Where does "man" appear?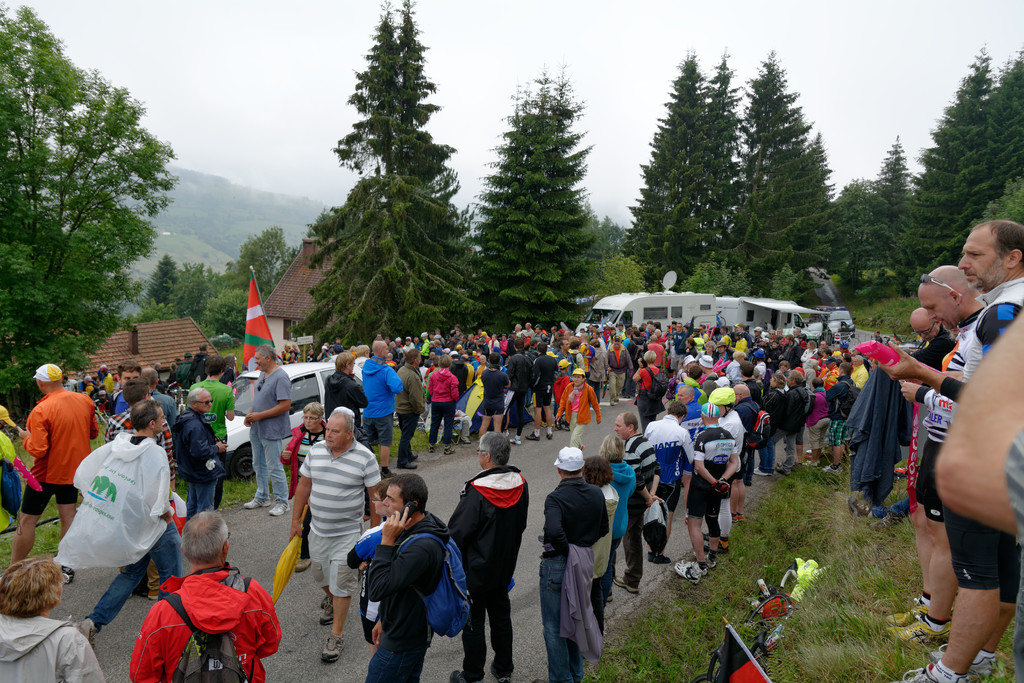
Appears at detection(529, 340, 559, 441).
